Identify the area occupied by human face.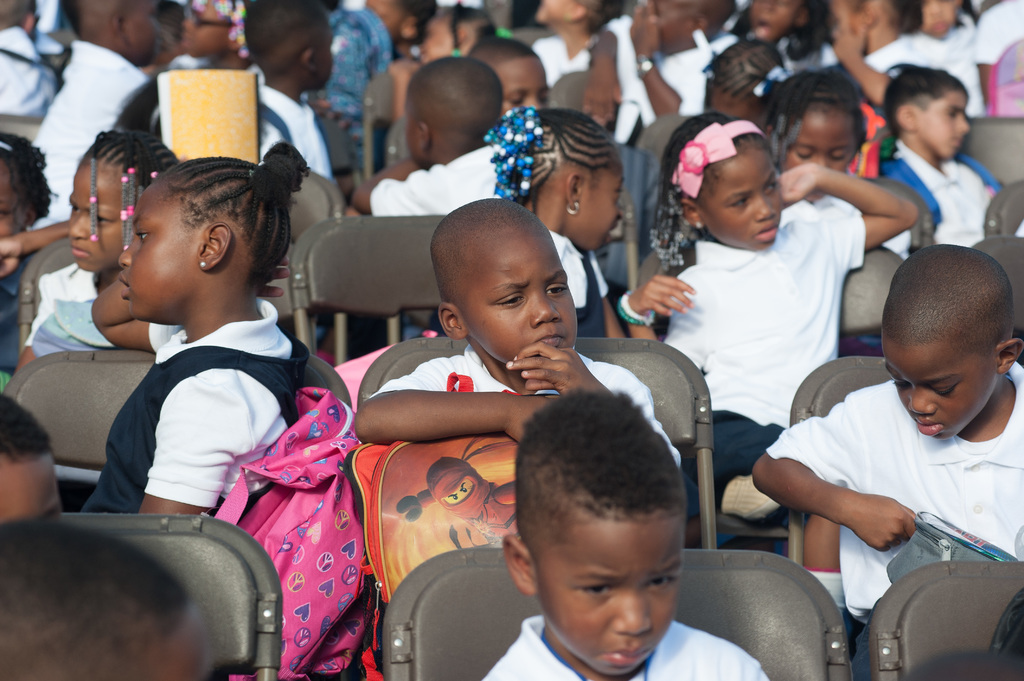
Area: 920:82:978:159.
